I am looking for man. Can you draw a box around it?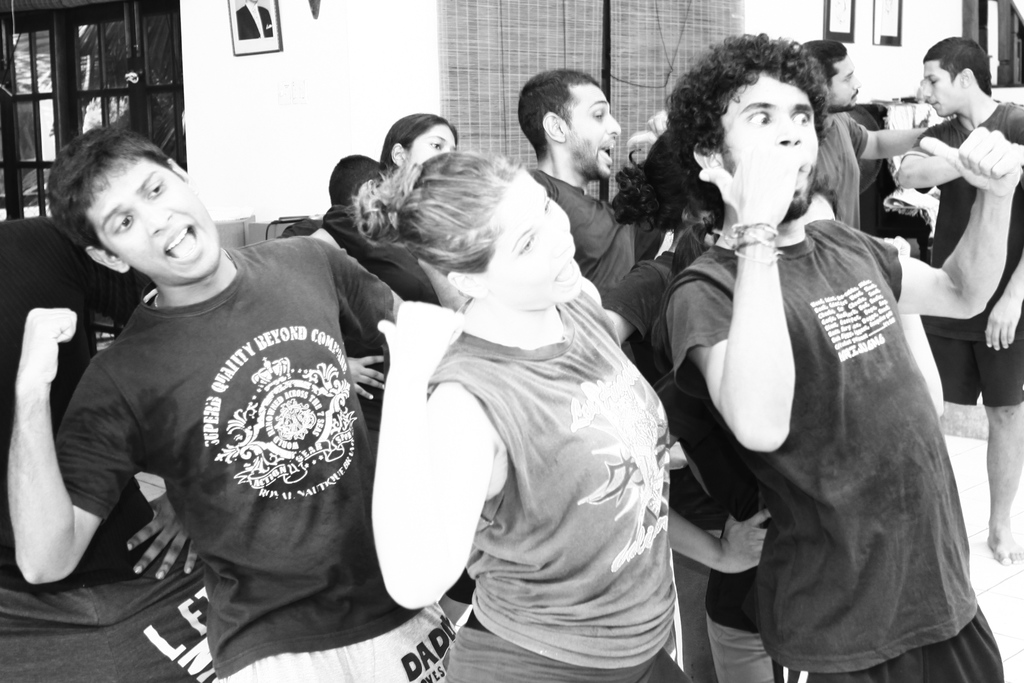
Sure, the bounding box is bbox=[791, 42, 893, 230].
